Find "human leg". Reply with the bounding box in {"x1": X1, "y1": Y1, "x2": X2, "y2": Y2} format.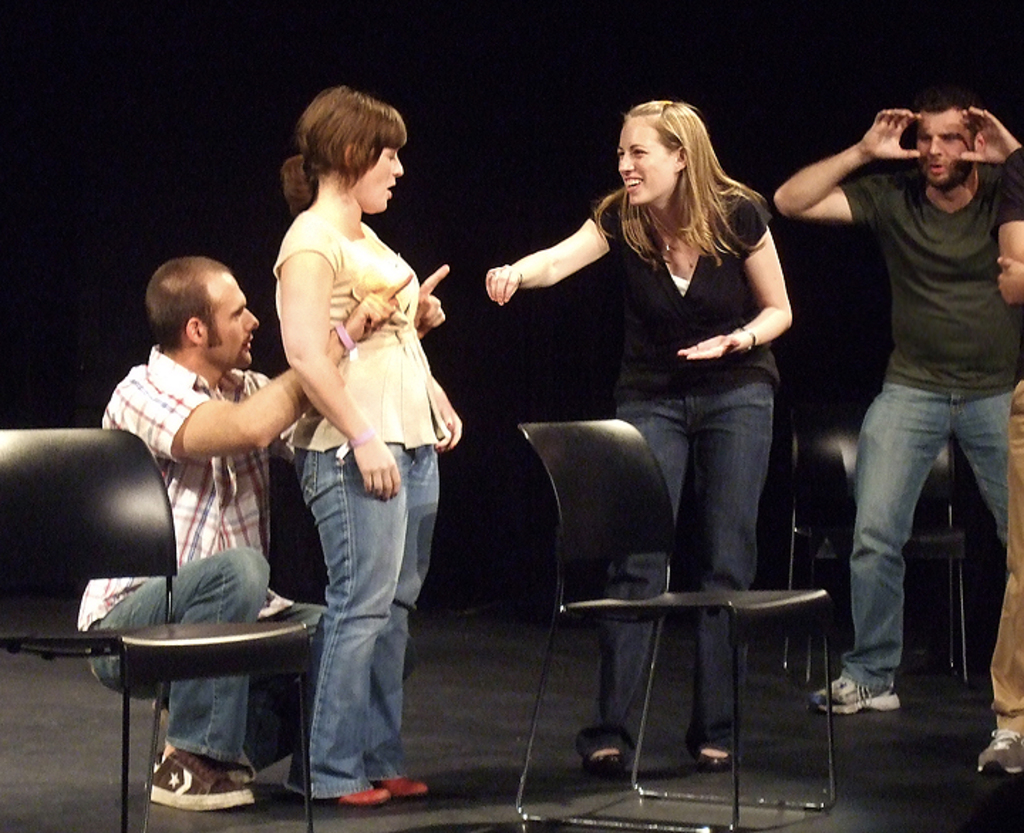
{"x1": 402, "y1": 421, "x2": 431, "y2": 799}.
